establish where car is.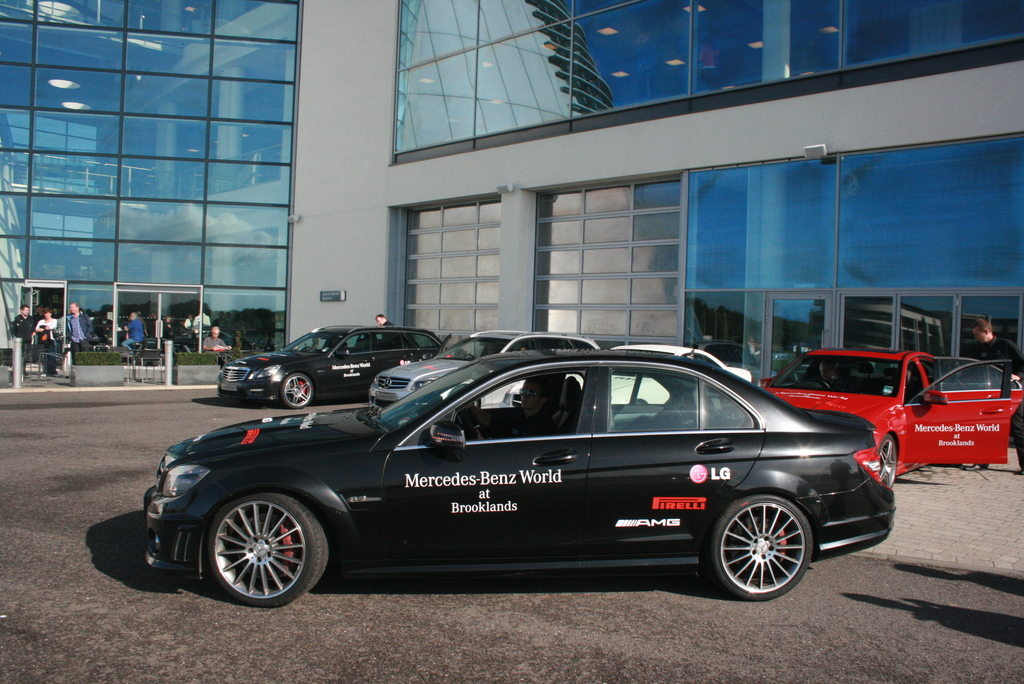
Established at 767/352/1023/485.
